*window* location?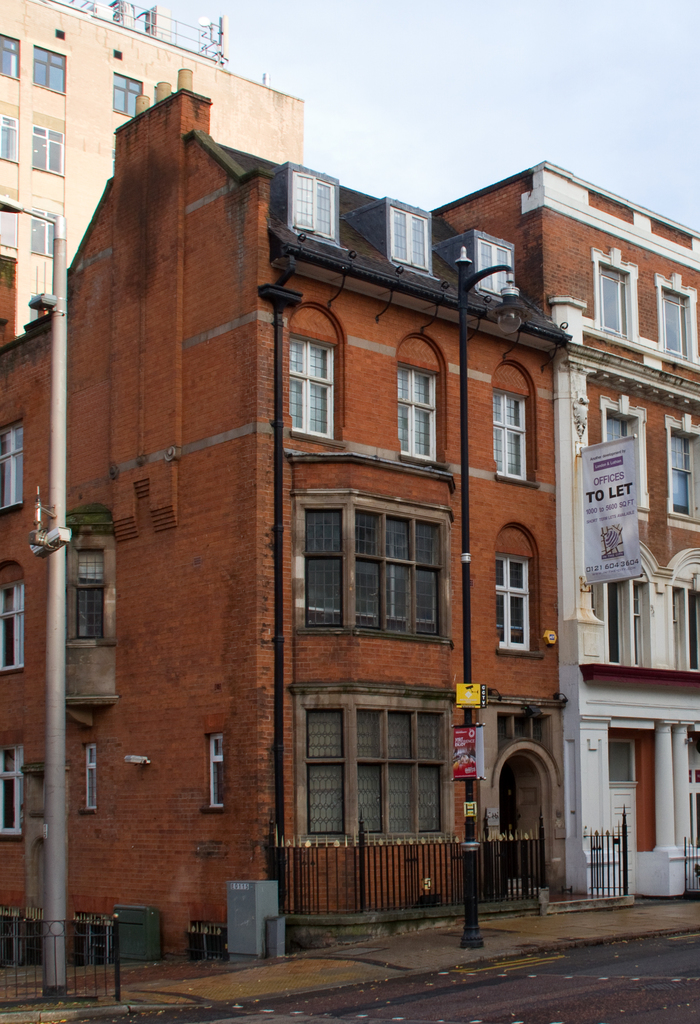
BBox(82, 746, 105, 817)
